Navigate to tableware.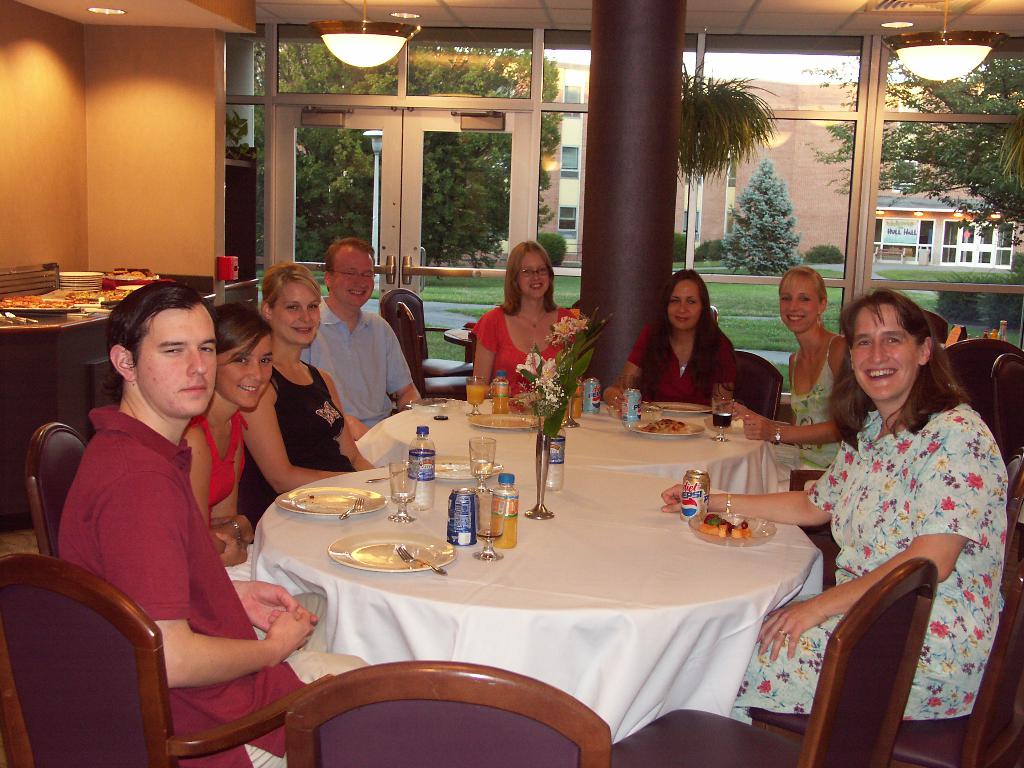
Navigation target: detection(328, 526, 458, 575).
